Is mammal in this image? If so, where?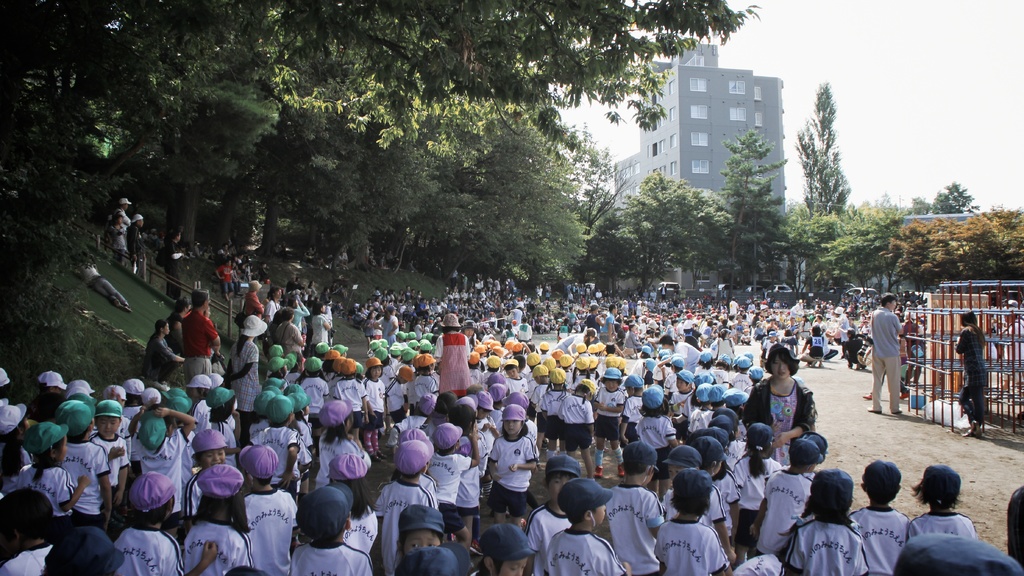
Yes, at 395, 540, 468, 575.
